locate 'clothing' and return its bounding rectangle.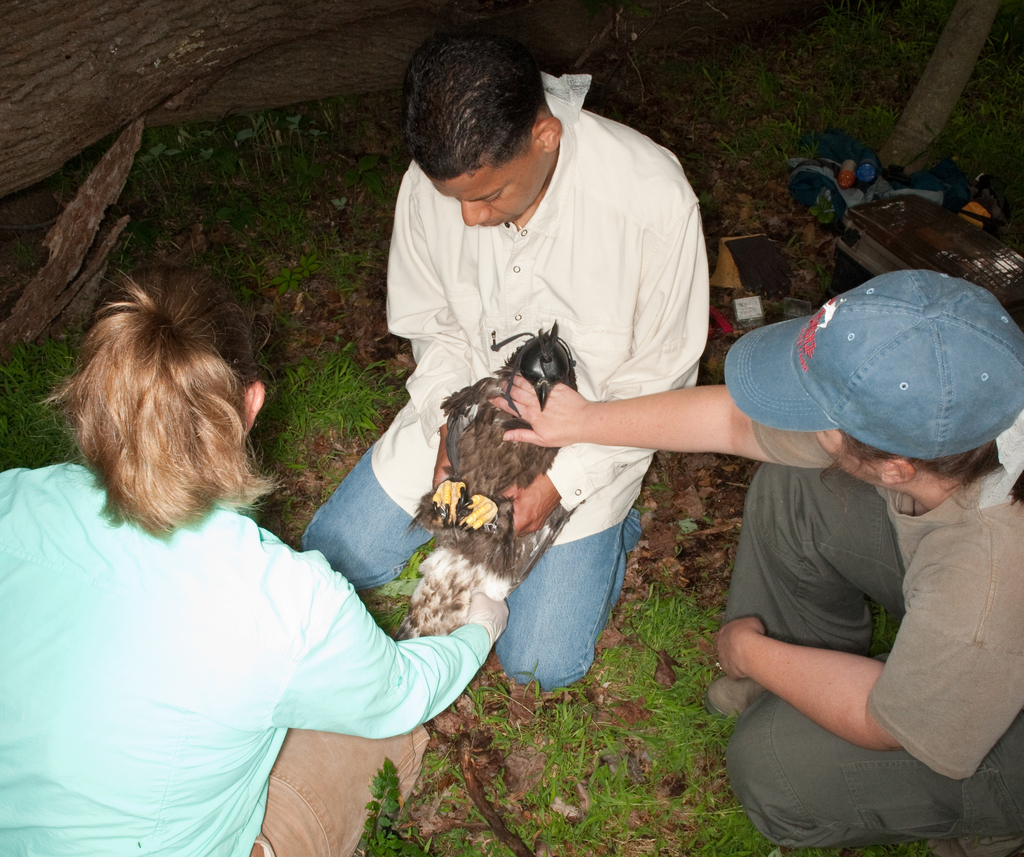
left=294, top=83, right=716, bottom=670.
